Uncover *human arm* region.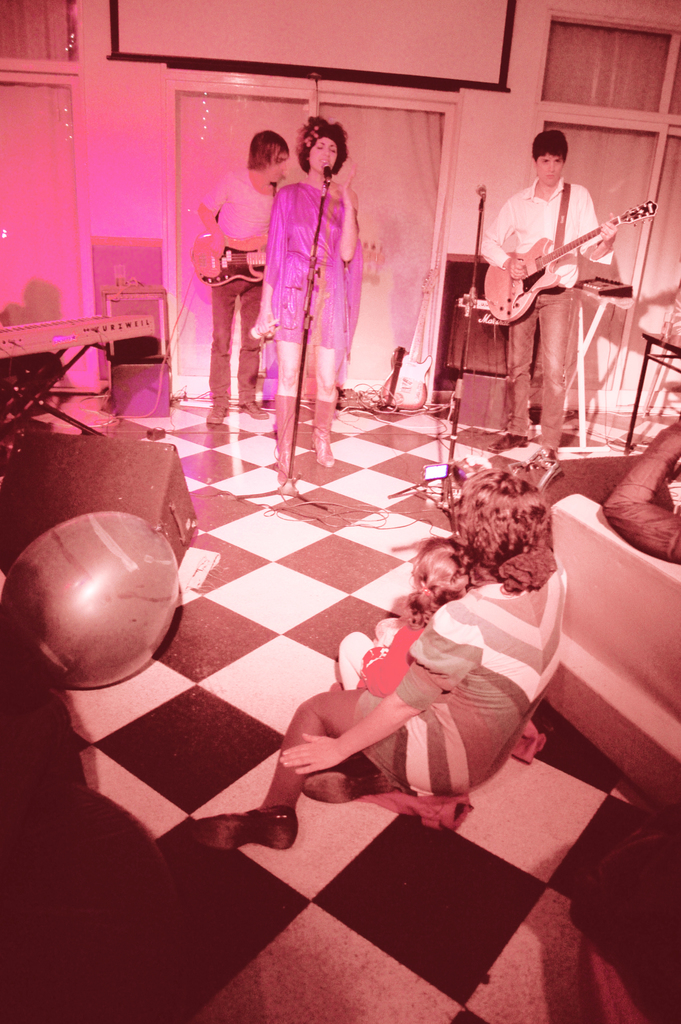
Uncovered: 347:622:439:689.
